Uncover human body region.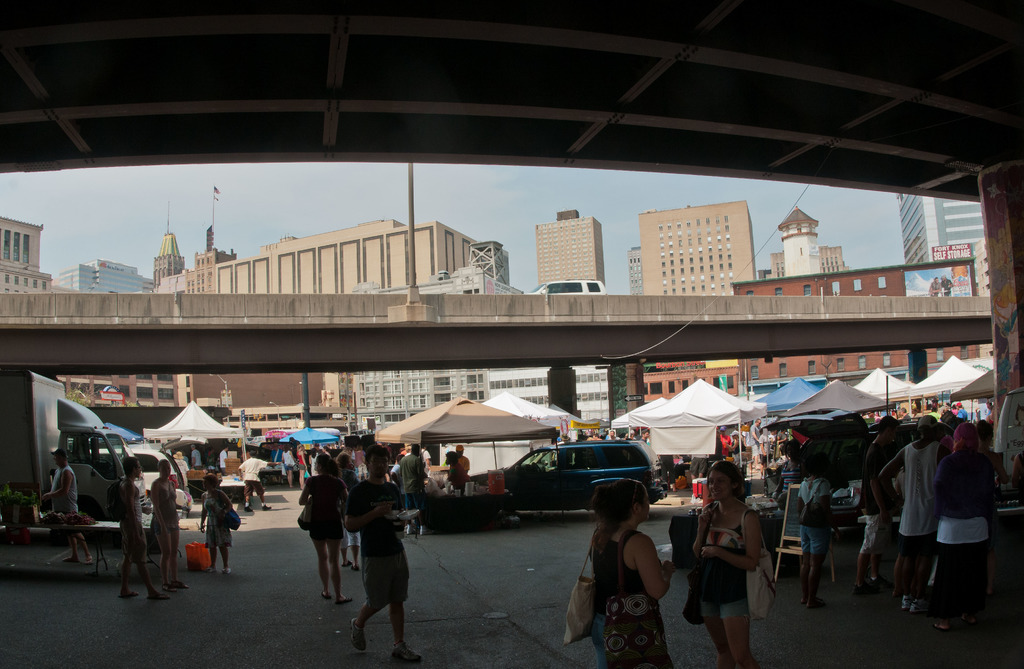
Uncovered: <region>282, 444, 292, 485</region>.
